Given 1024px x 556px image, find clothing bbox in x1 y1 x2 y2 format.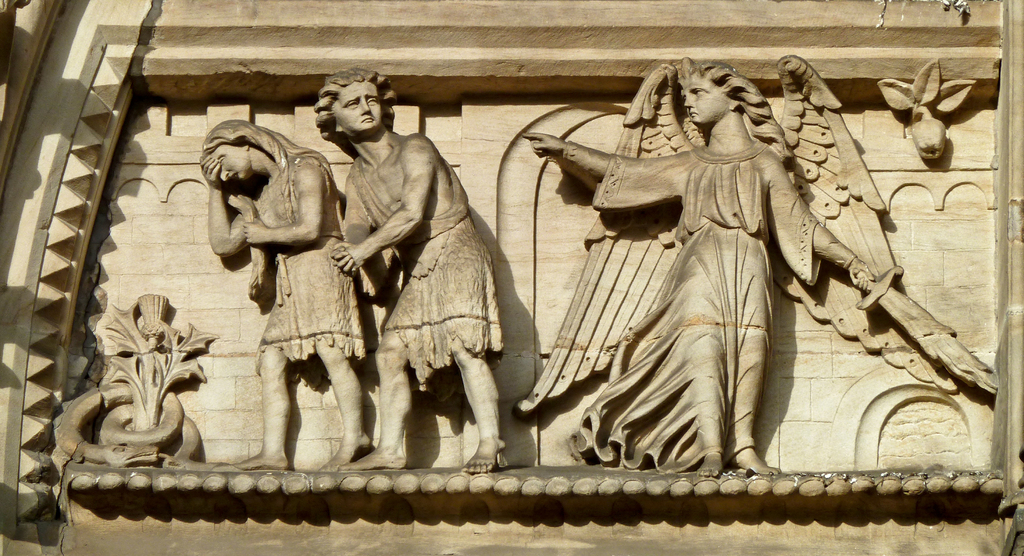
596 144 820 471.
